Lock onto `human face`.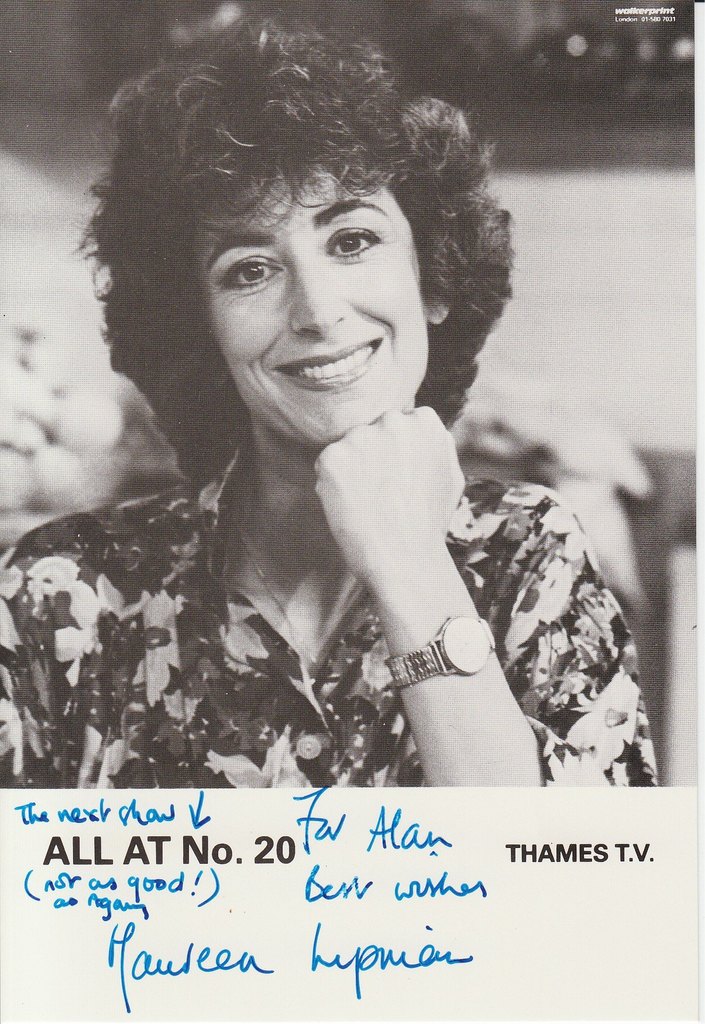
Locked: crop(196, 168, 432, 449).
